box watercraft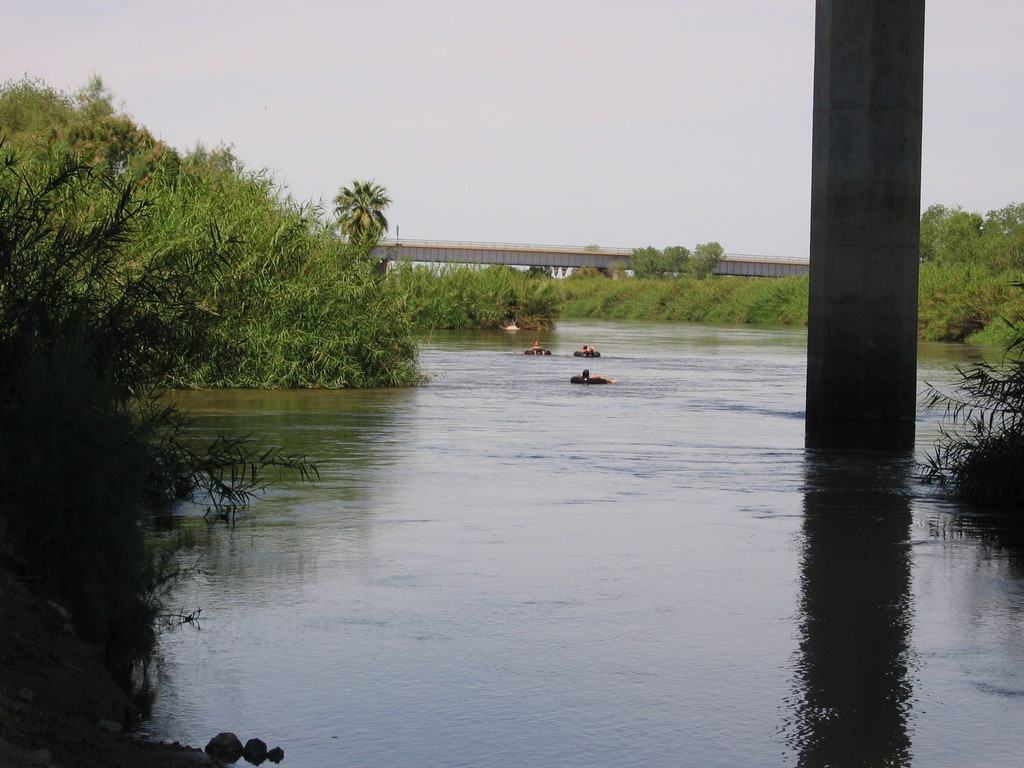
(517, 337, 560, 358)
